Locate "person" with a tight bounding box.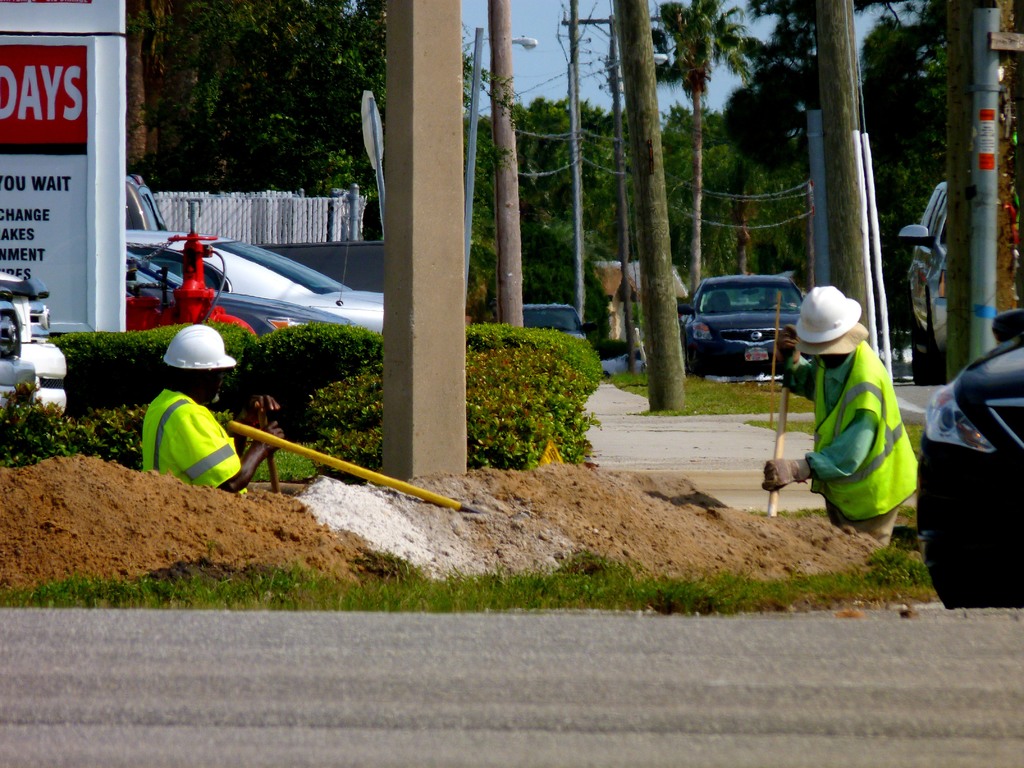
region(778, 276, 913, 542).
